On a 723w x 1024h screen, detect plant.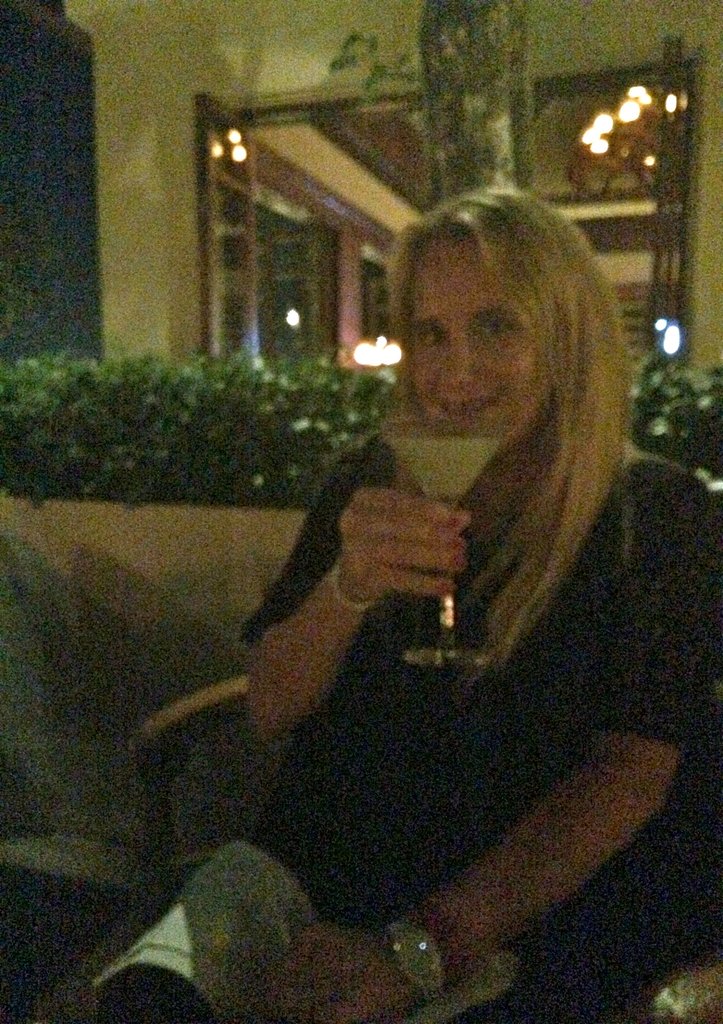
locate(0, 351, 722, 508).
